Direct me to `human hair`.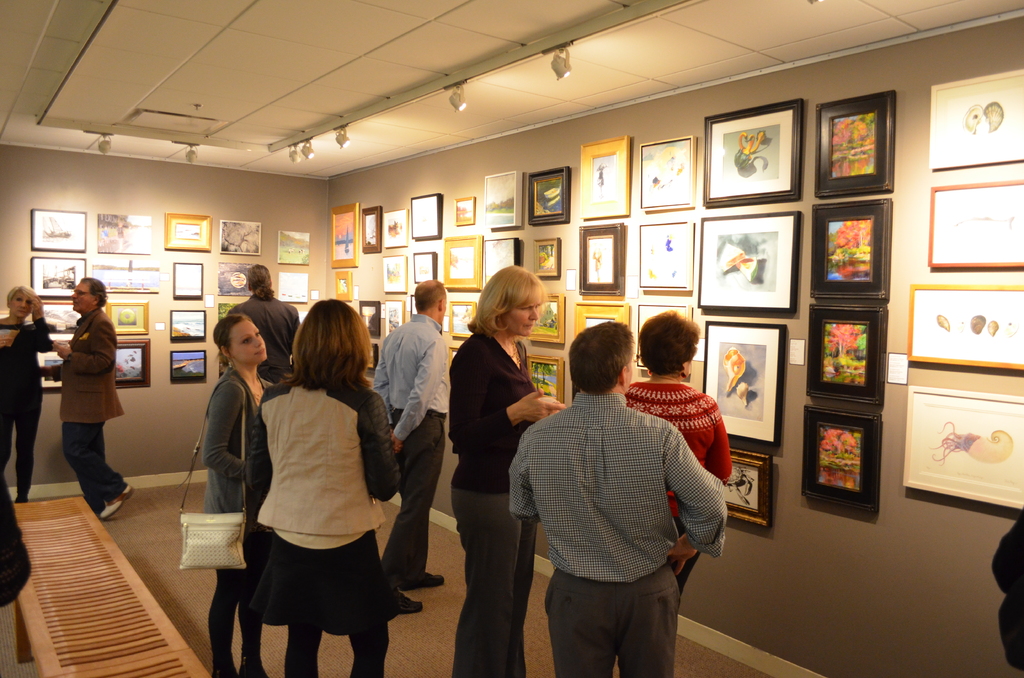
Direction: bbox=(6, 282, 38, 305).
